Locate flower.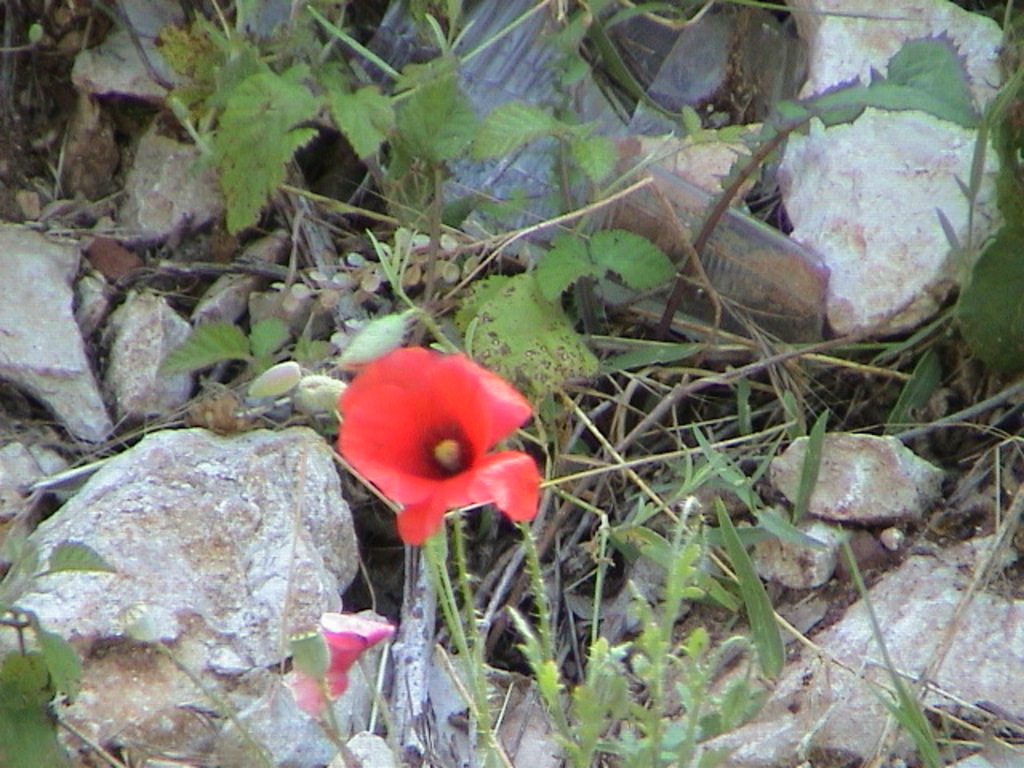
Bounding box: {"x1": 318, "y1": 349, "x2": 531, "y2": 544}.
